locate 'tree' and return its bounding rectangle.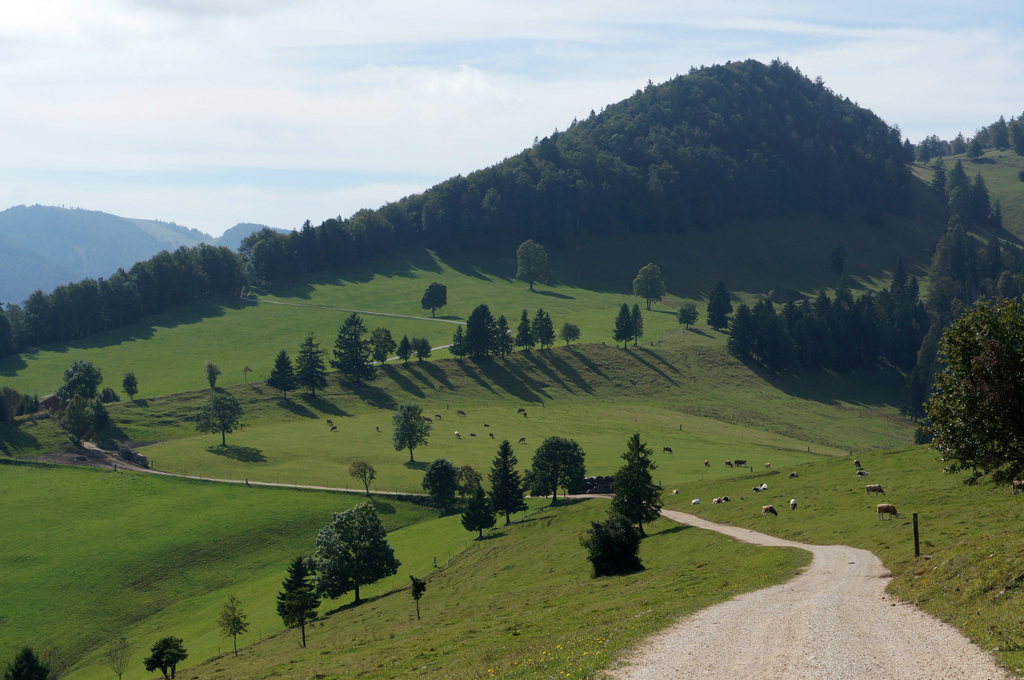
l=295, t=331, r=335, b=398.
